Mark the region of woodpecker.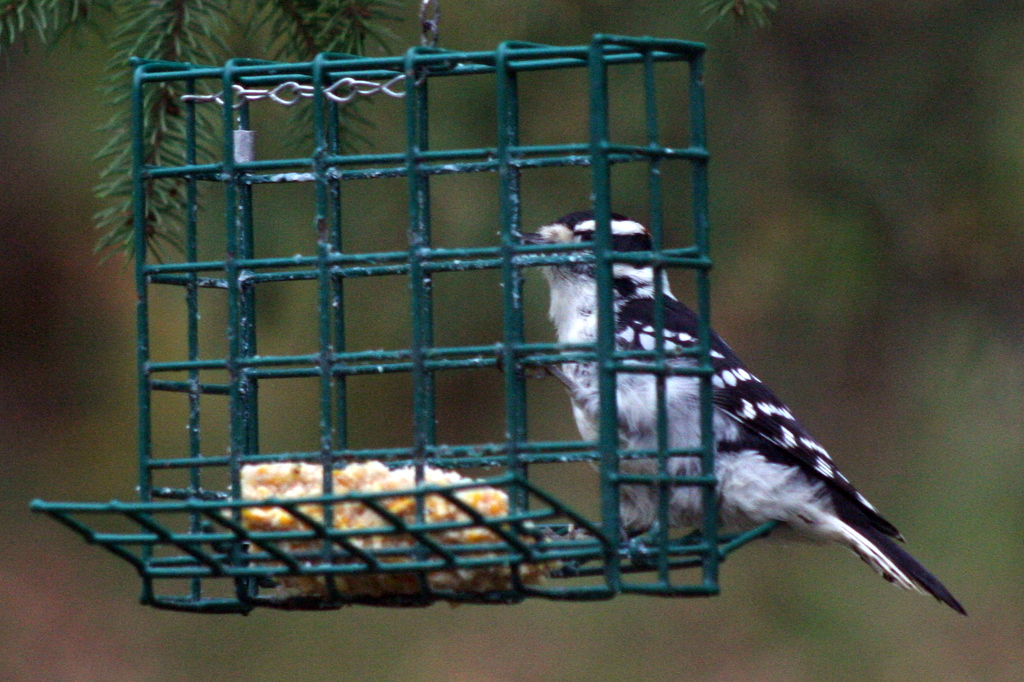
Region: <box>487,214,979,635</box>.
